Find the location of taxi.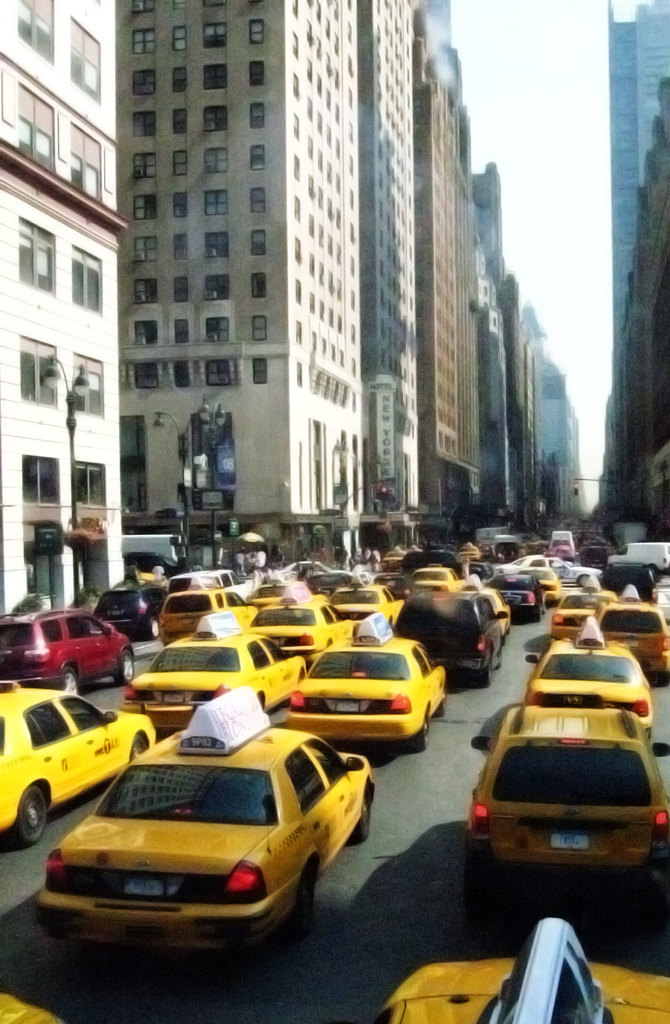
Location: BBox(277, 612, 453, 755).
